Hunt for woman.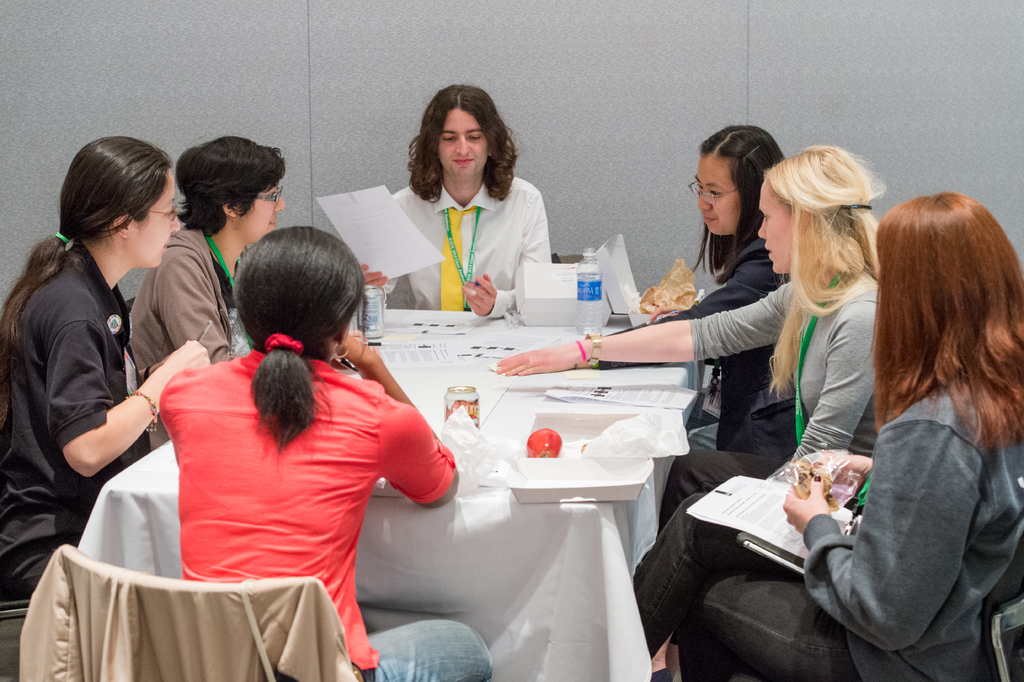
Hunted down at <region>0, 133, 235, 613</region>.
